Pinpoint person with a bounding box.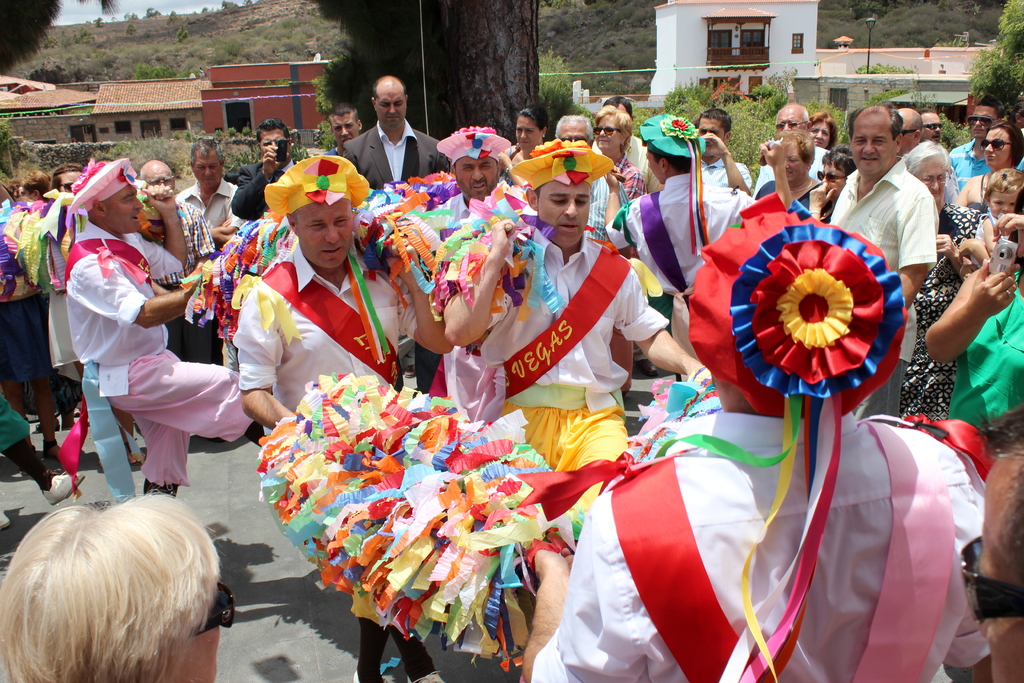
rect(4, 497, 218, 682).
